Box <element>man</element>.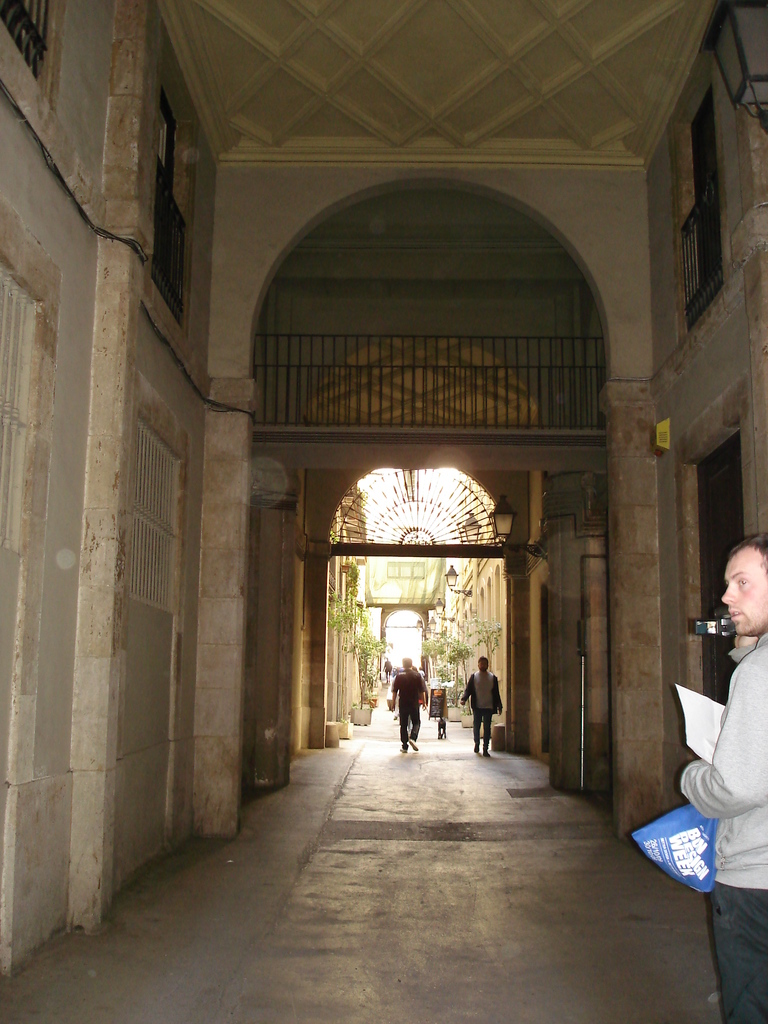
pyautogui.locateOnScreen(682, 543, 767, 1023).
